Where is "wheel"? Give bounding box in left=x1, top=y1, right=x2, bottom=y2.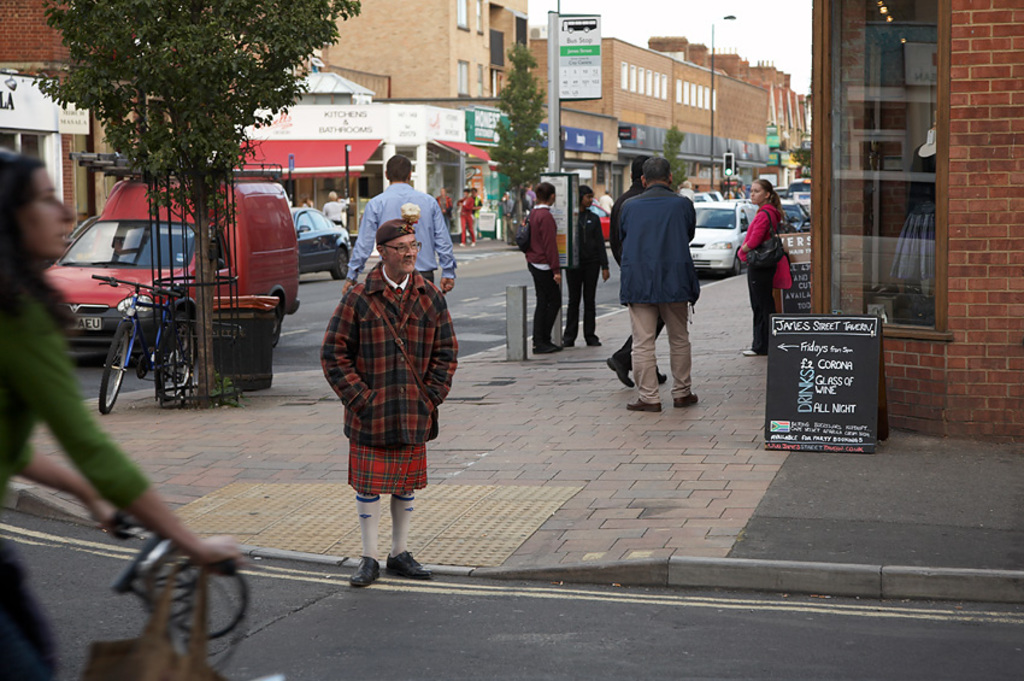
left=154, top=312, right=193, bottom=403.
